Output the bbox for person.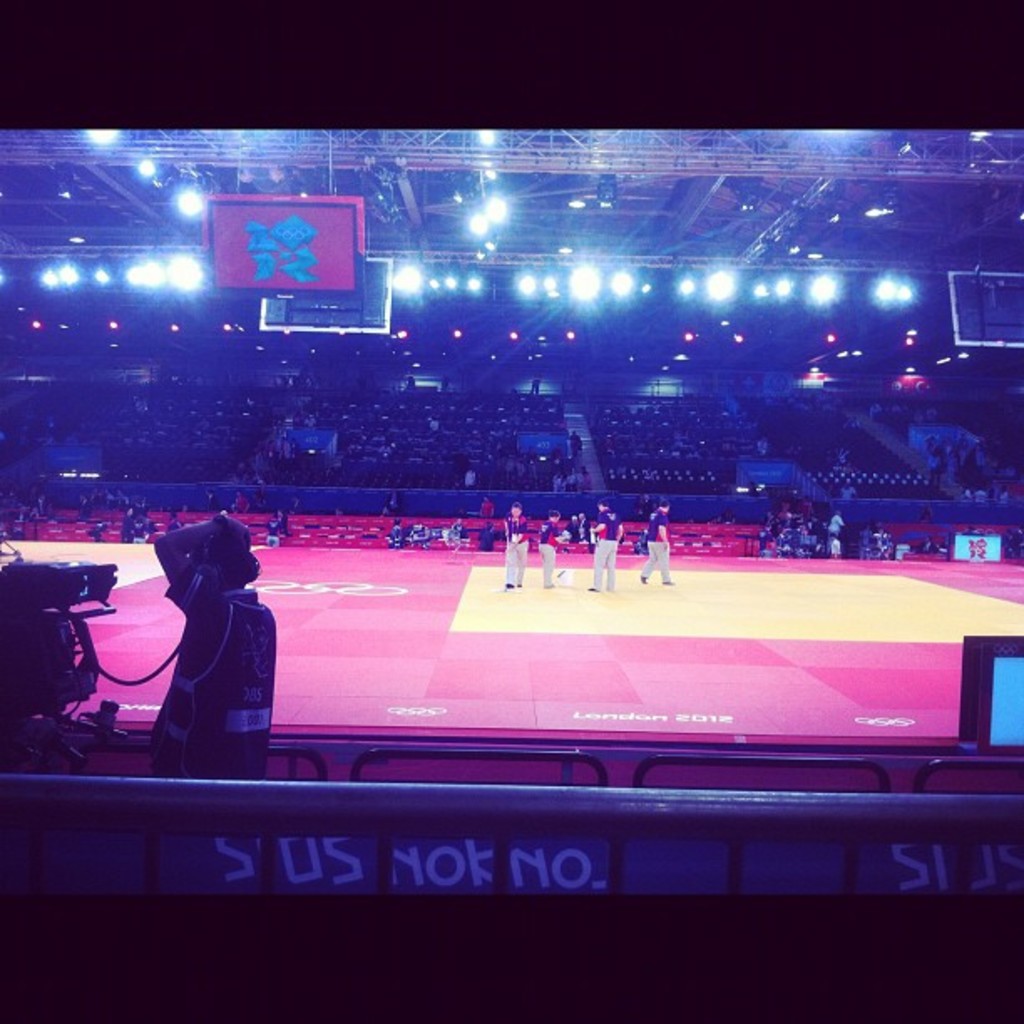
(586,499,624,587).
